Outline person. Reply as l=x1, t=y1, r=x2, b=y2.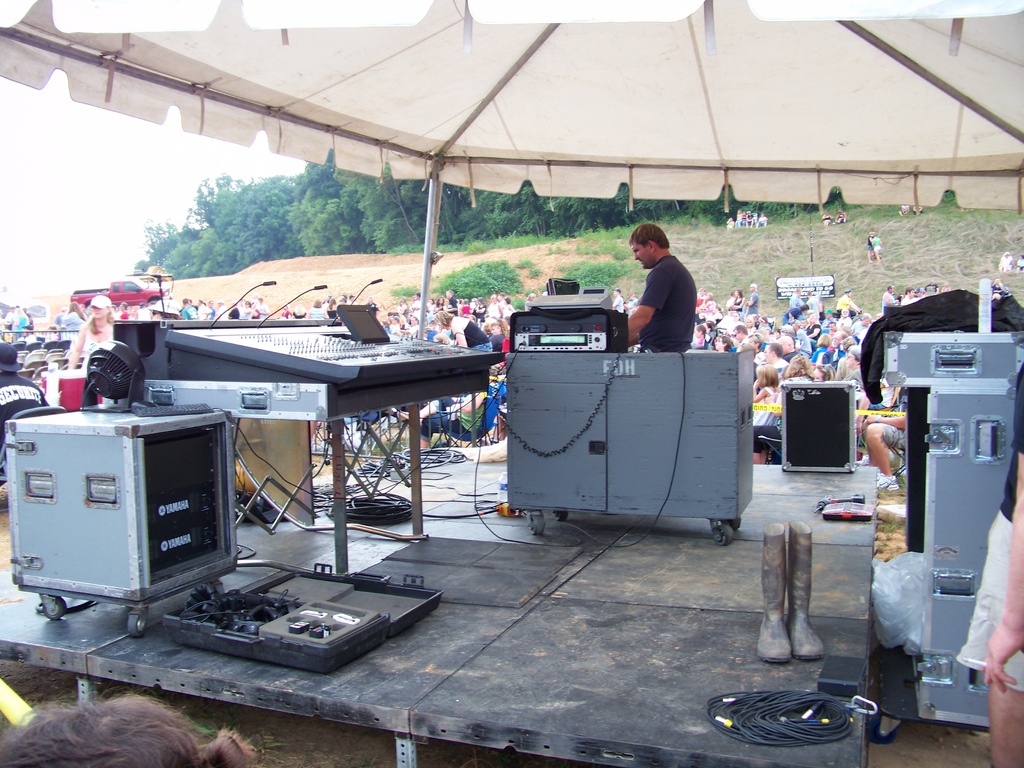
l=67, t=296, r=117, b=375.
